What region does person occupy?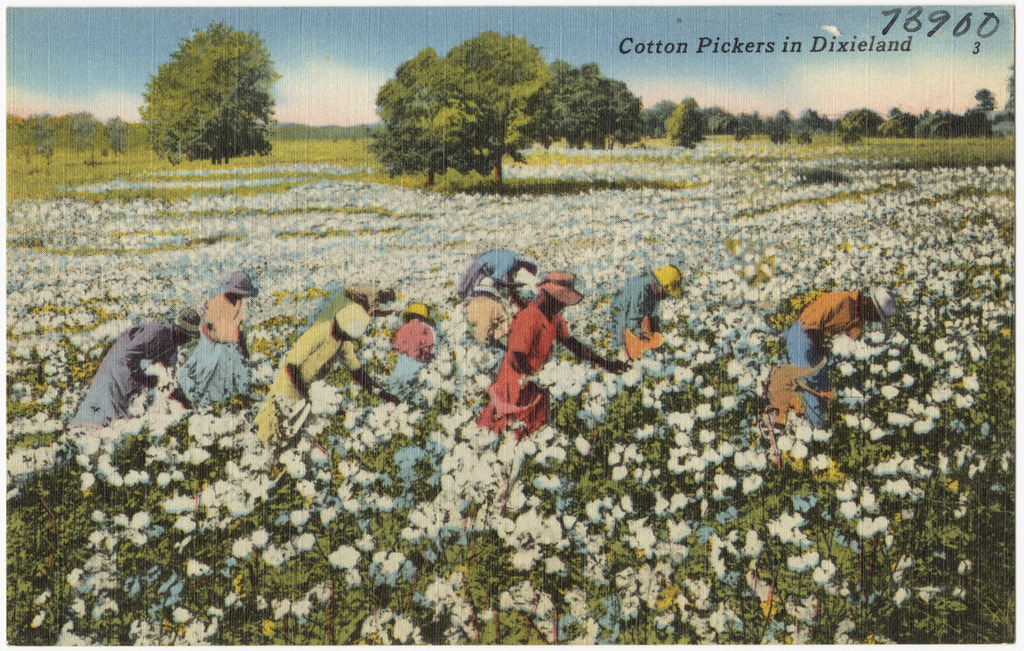
rect(479, 269, 633, 436).
